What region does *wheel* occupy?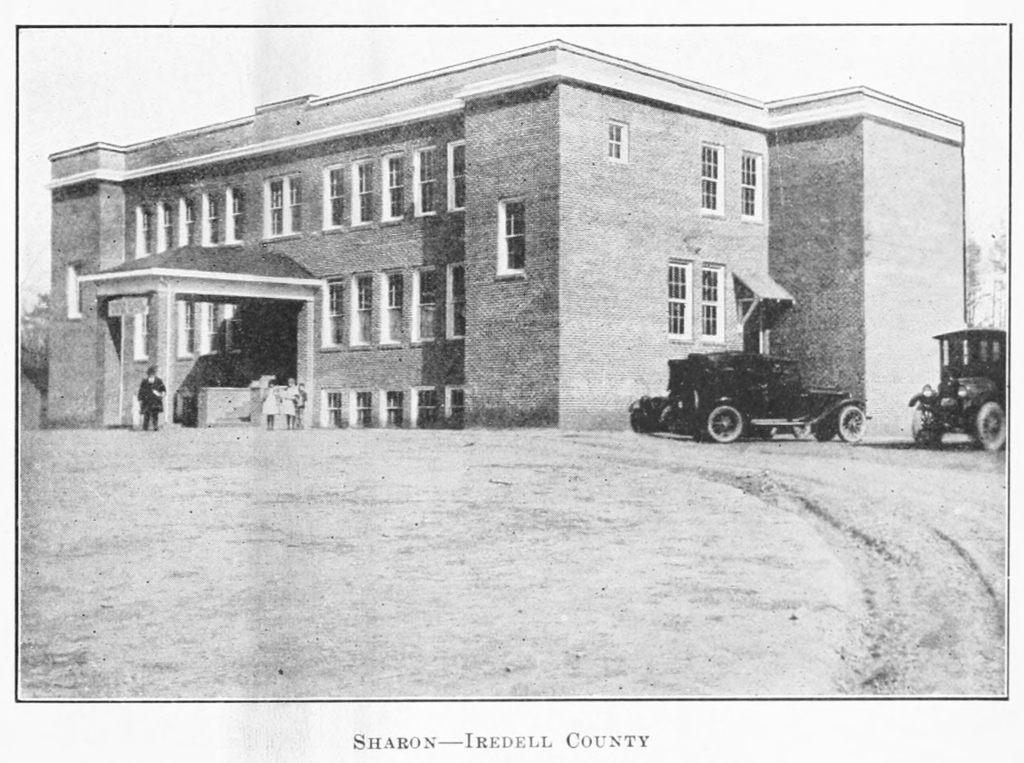
{"left": 705, "top": 403, "right": 745, "bottom": 444}.
